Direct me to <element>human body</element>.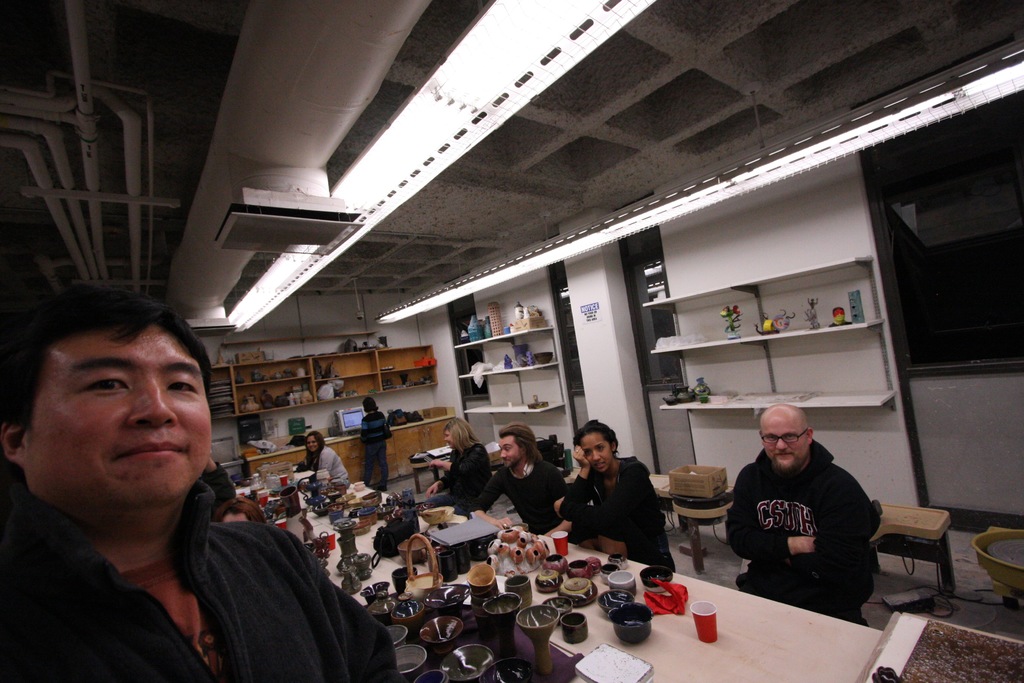
Direction: bbox=[12, 334, 369, 664].
